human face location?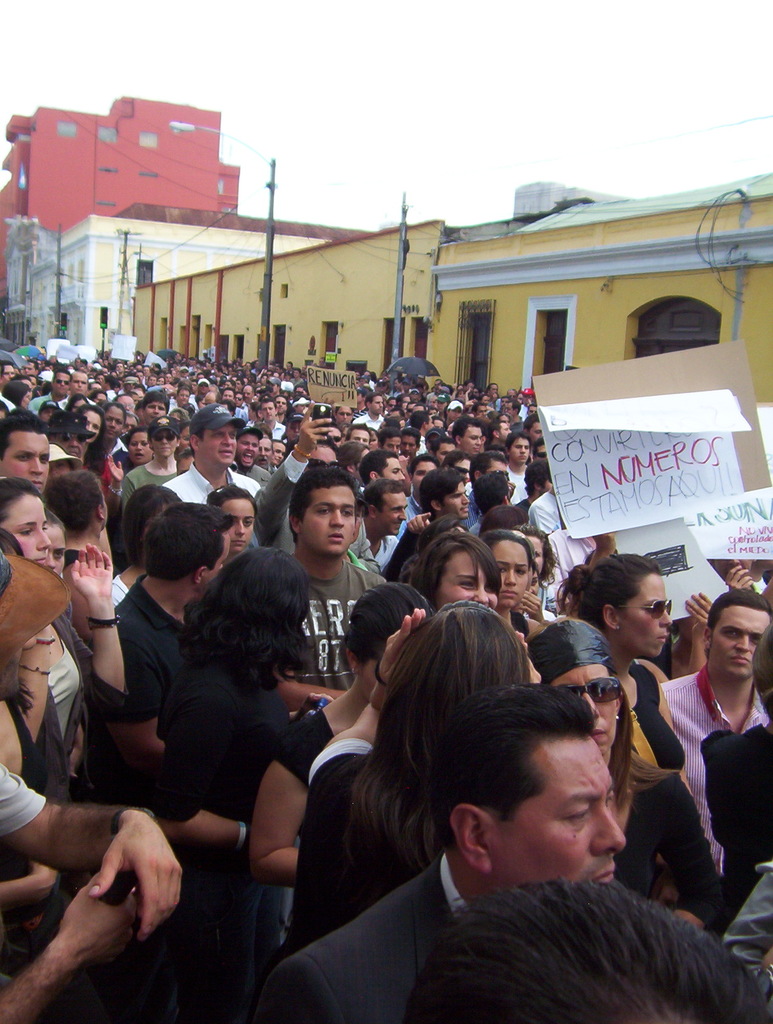
region(510, 436, 530, 462)
